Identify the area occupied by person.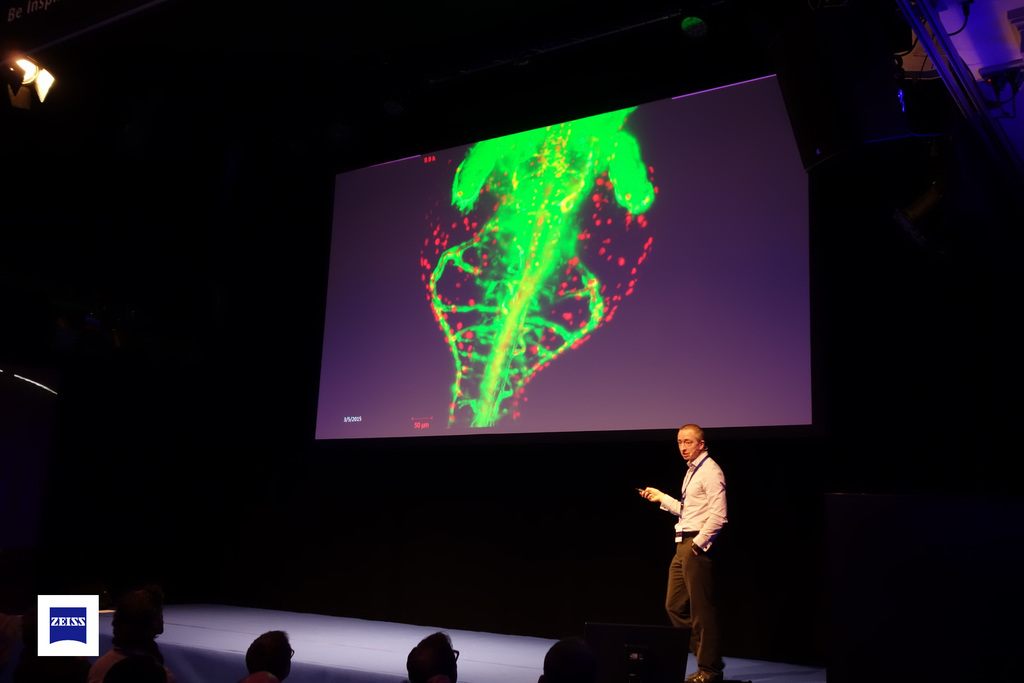
Area: 88/591/174/682.
